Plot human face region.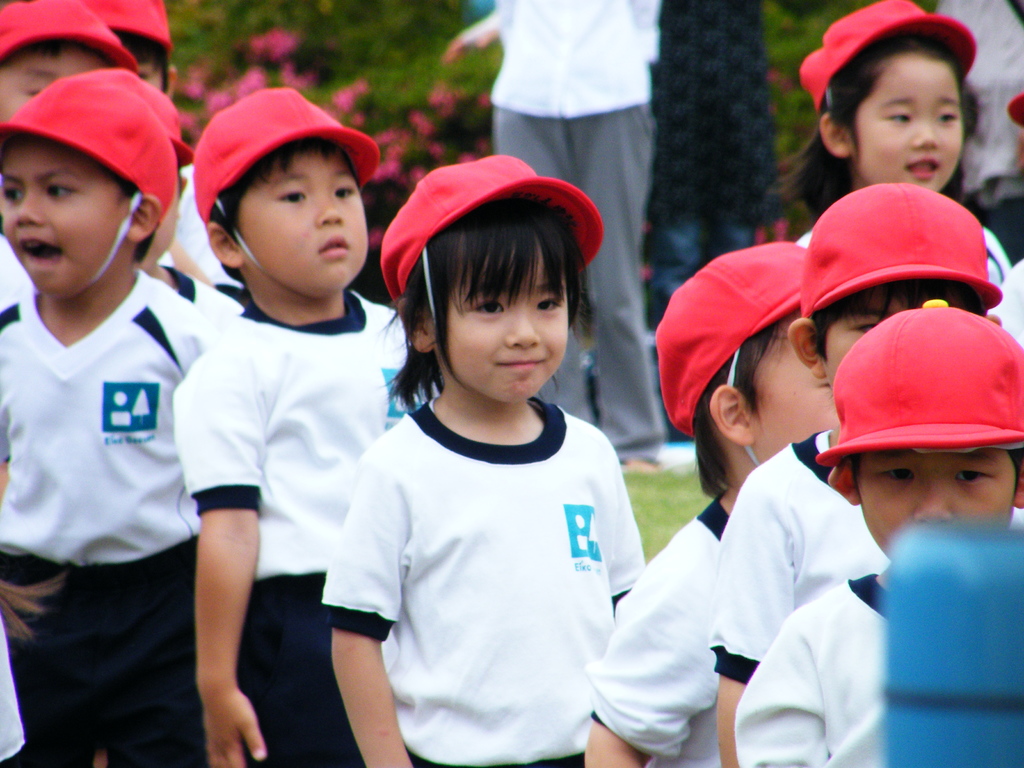
Plotted at select_region(454, 233, 570, 404).
